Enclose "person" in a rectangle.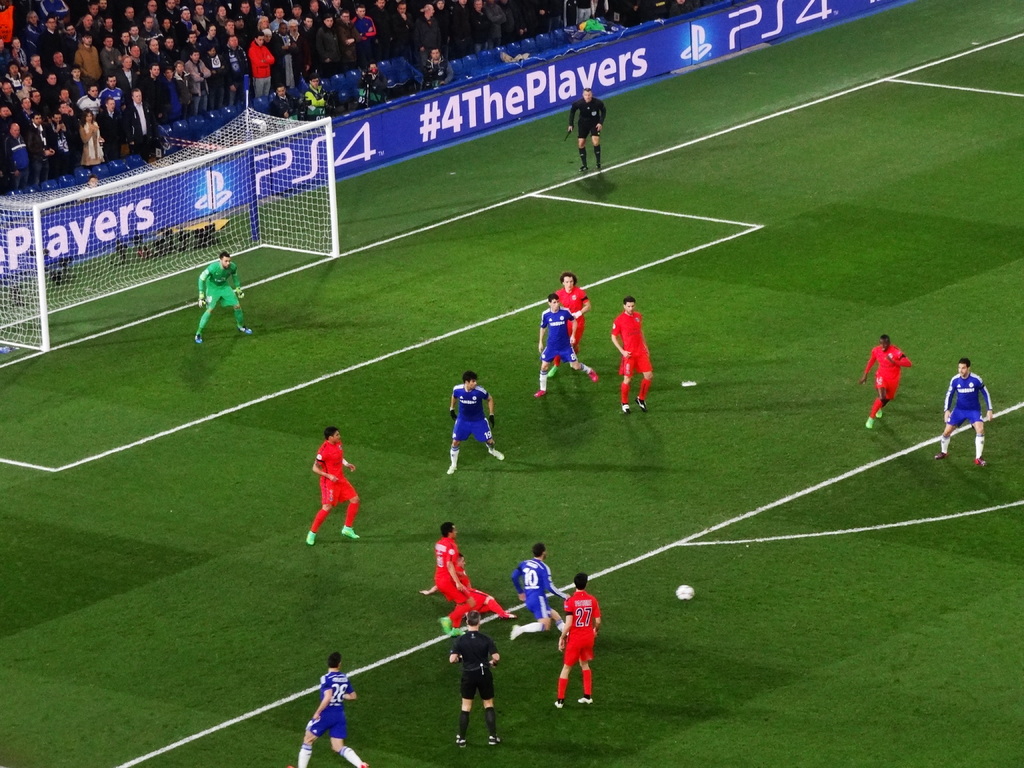
l=305, t=426, r=362, b=547.
